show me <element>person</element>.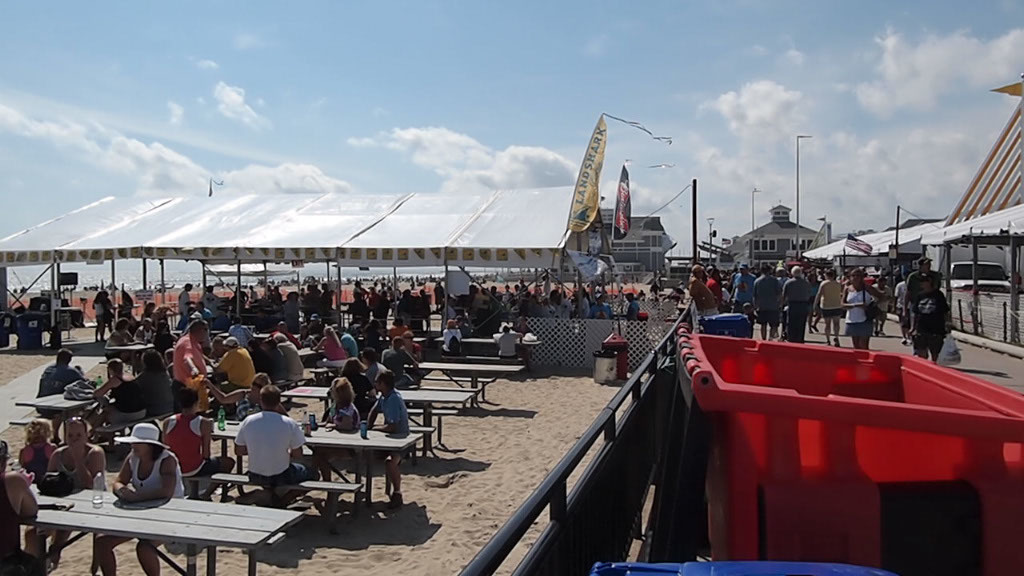
<element>person</element> is here: {"left": 908, "top": 265, "right": 956, "bottom": 362}.
